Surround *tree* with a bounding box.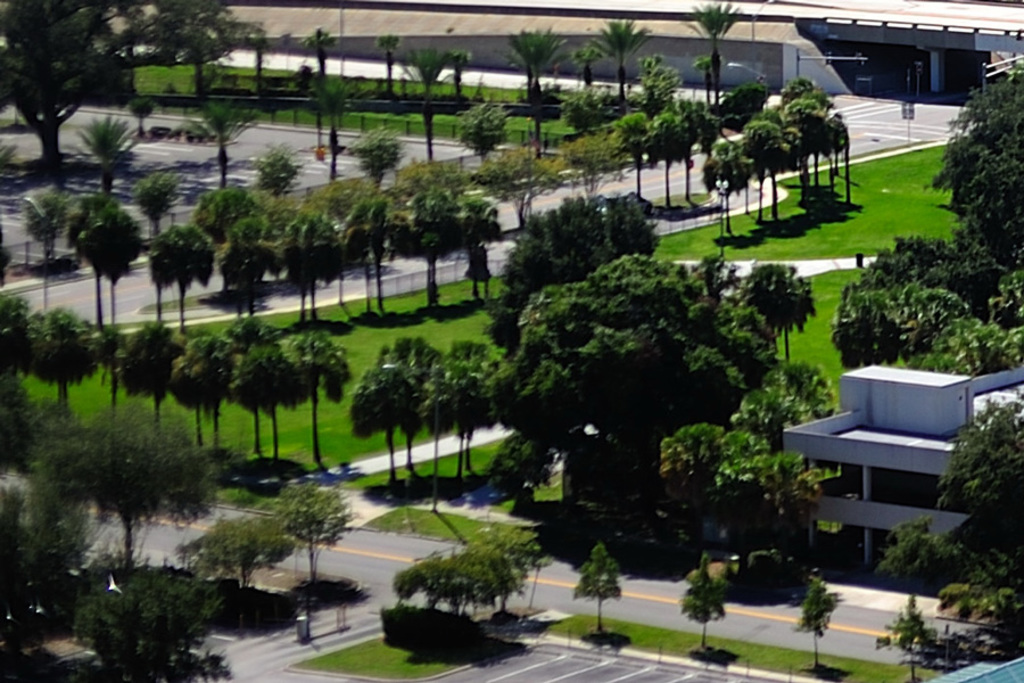
570, 43, 596, 83.
